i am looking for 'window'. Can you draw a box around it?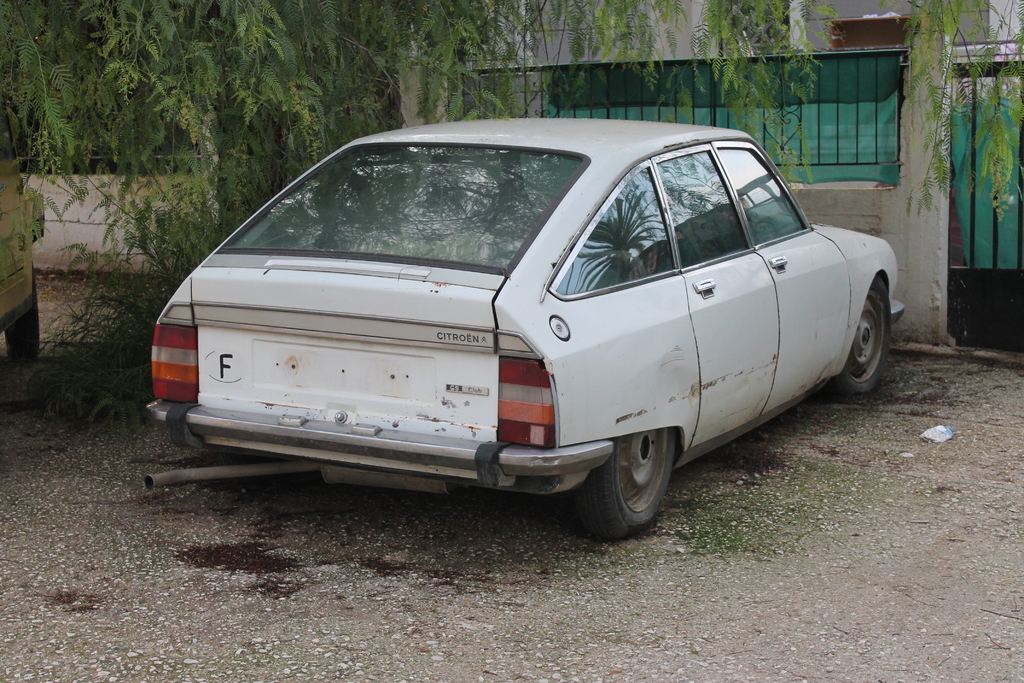
Sure, the bounding box is (553, 155, 677, 291).
